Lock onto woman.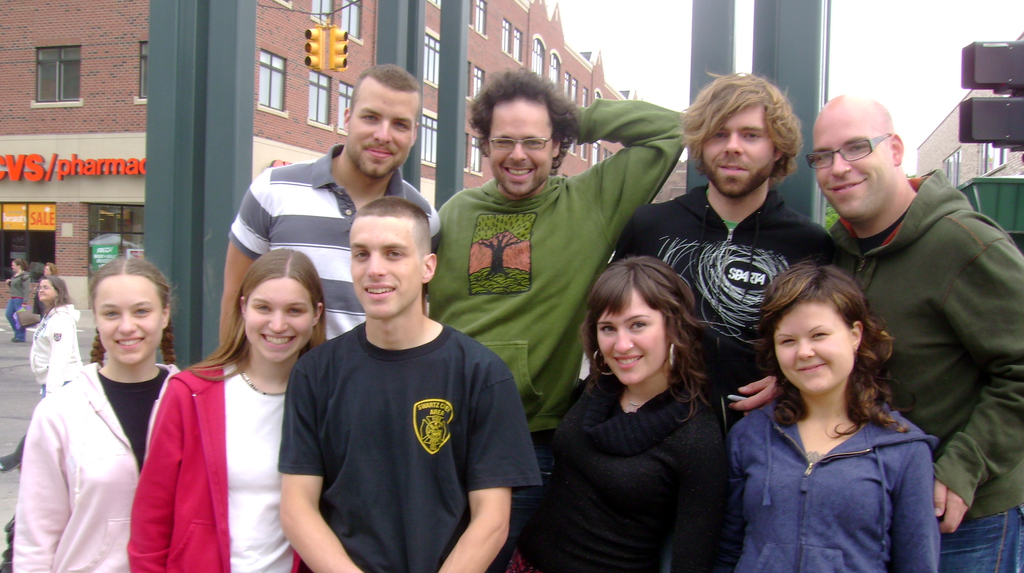
Locked: [657, 256, 941, 572].
